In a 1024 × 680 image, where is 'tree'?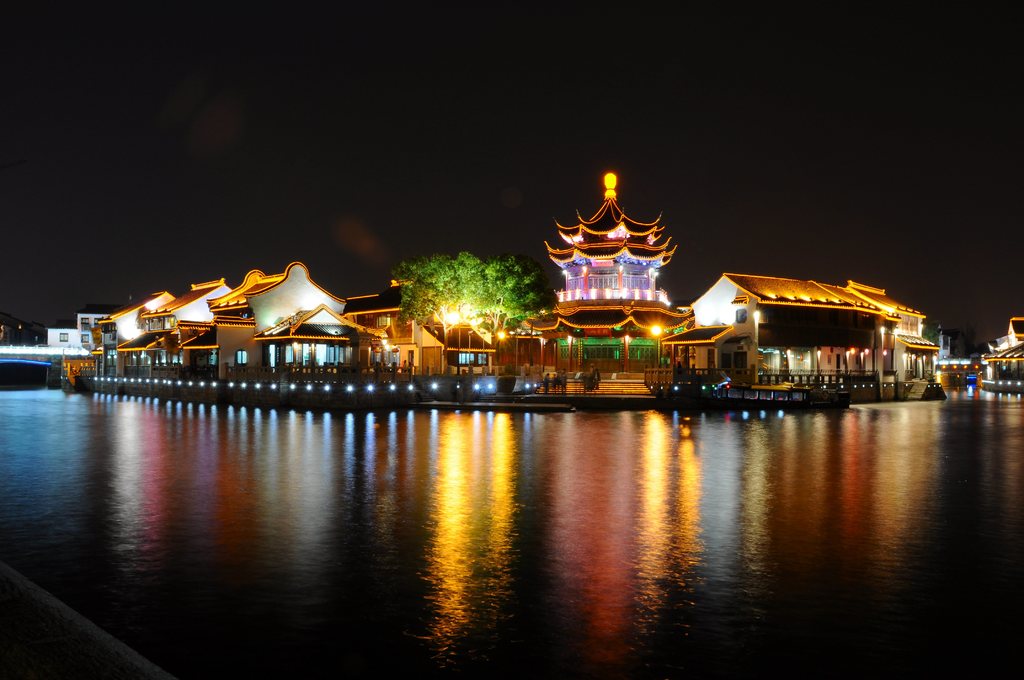
pyautogui.locateOnScreen(473, 251, 548, 332).
